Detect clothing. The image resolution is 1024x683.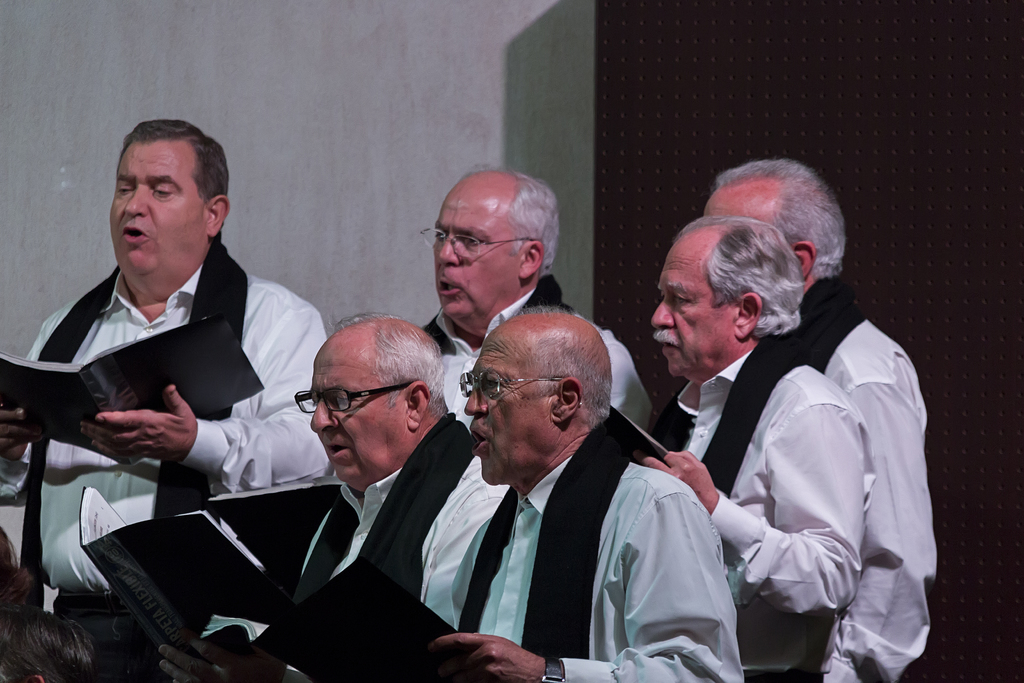
[0,256,340,682].
